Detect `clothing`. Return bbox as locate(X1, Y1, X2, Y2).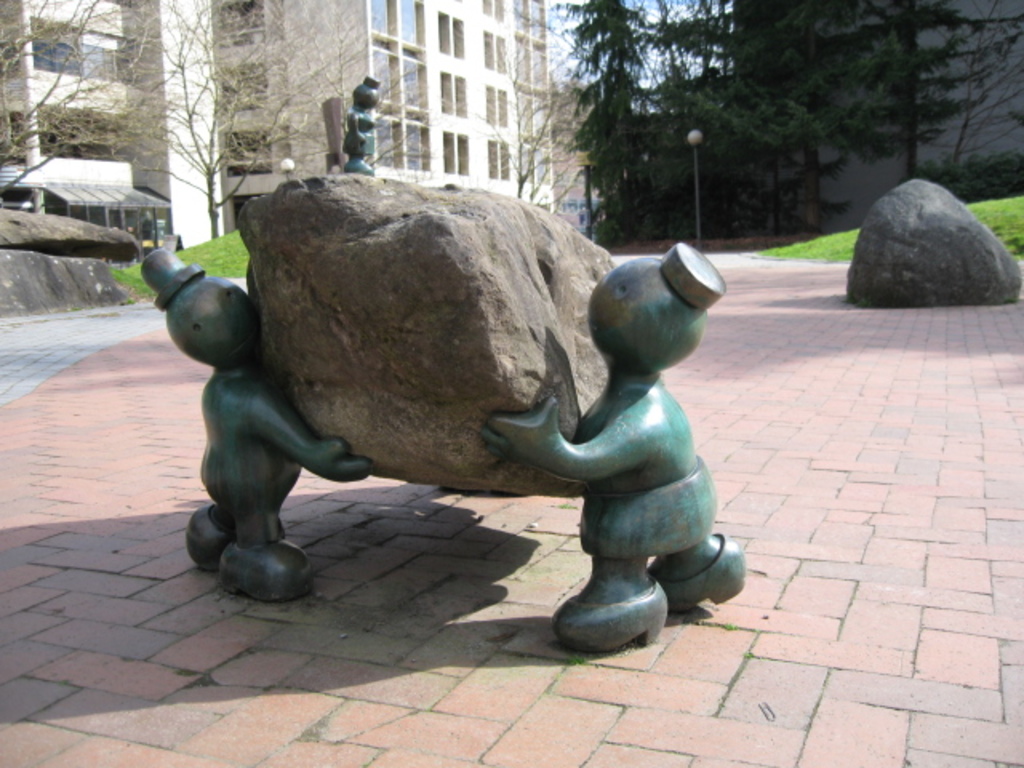
locate(338, 128, 373, 157).
